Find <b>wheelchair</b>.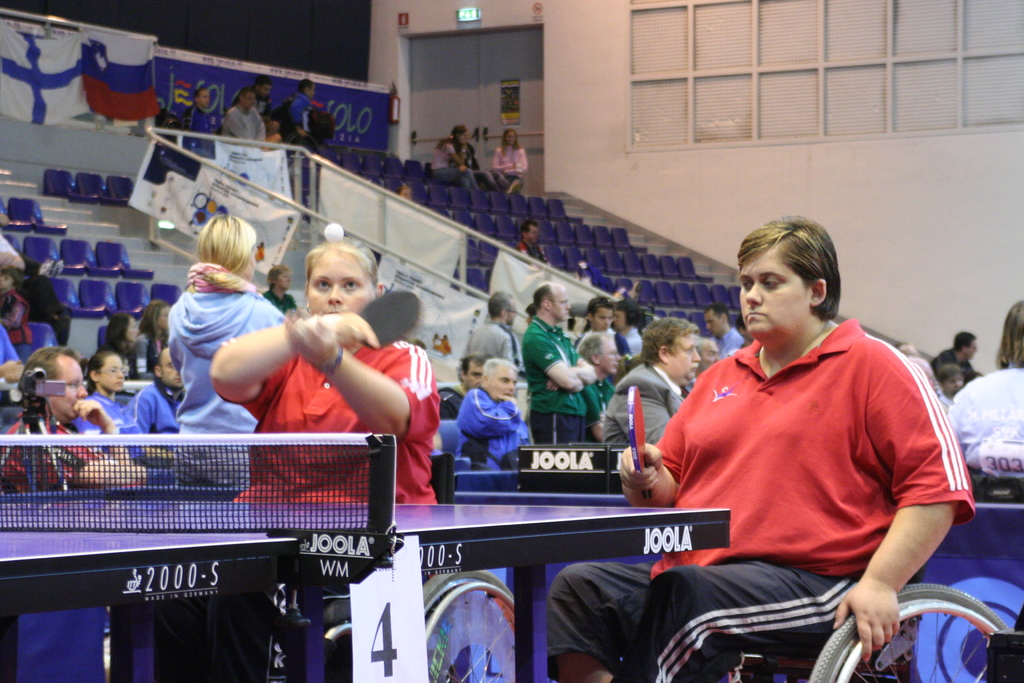
225/562/512/682.
